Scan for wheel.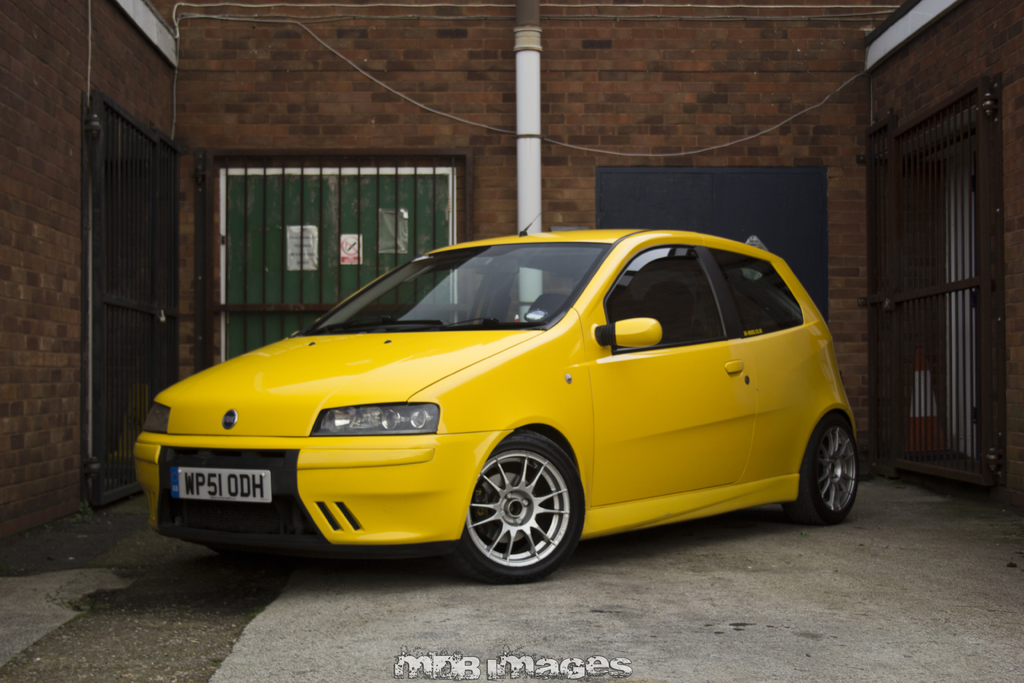
Scan result: [781, 412, 860, 525].
